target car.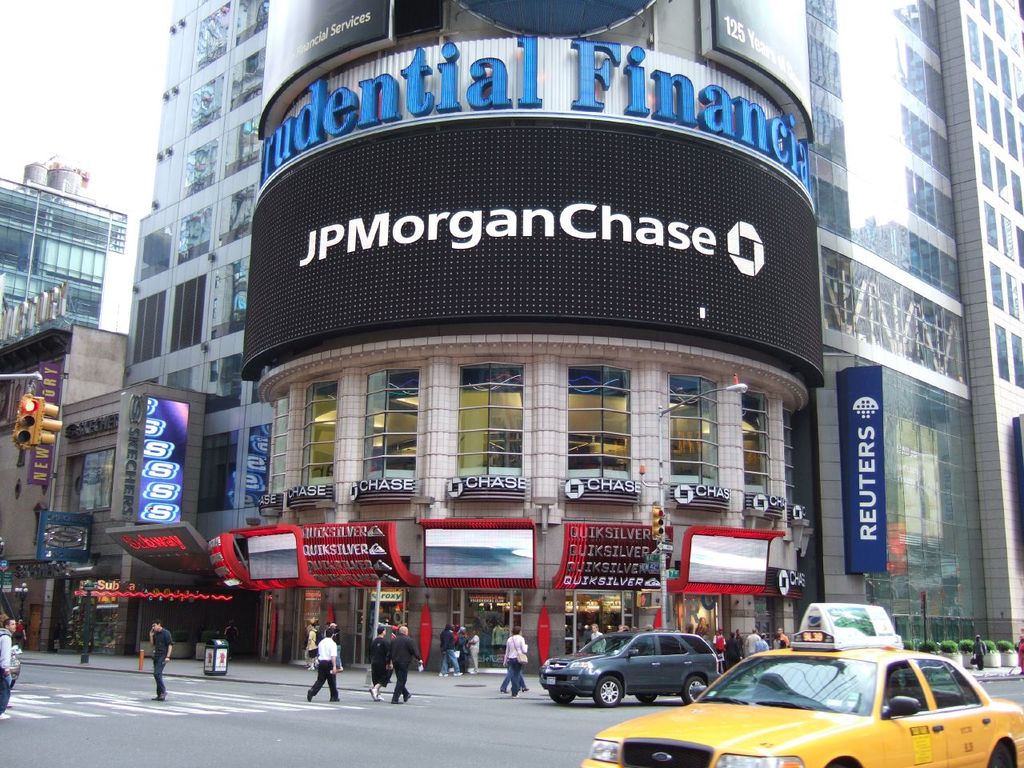
Target region: bbox=[12, 650, 22, 688].
